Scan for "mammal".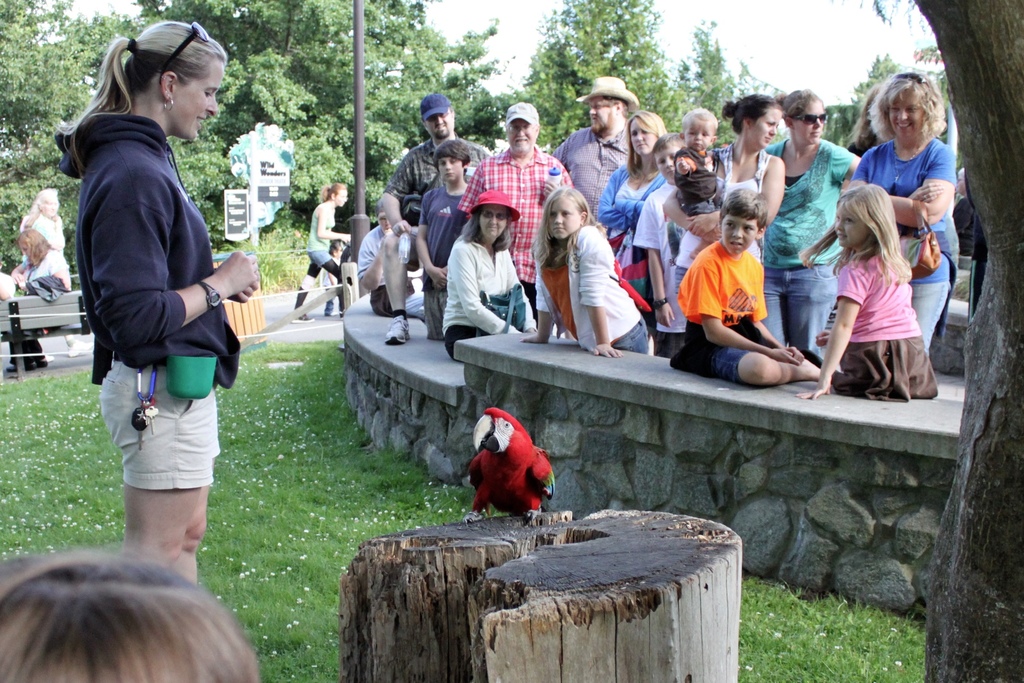
Scan result: bbox(0, 541, 263, 682).
